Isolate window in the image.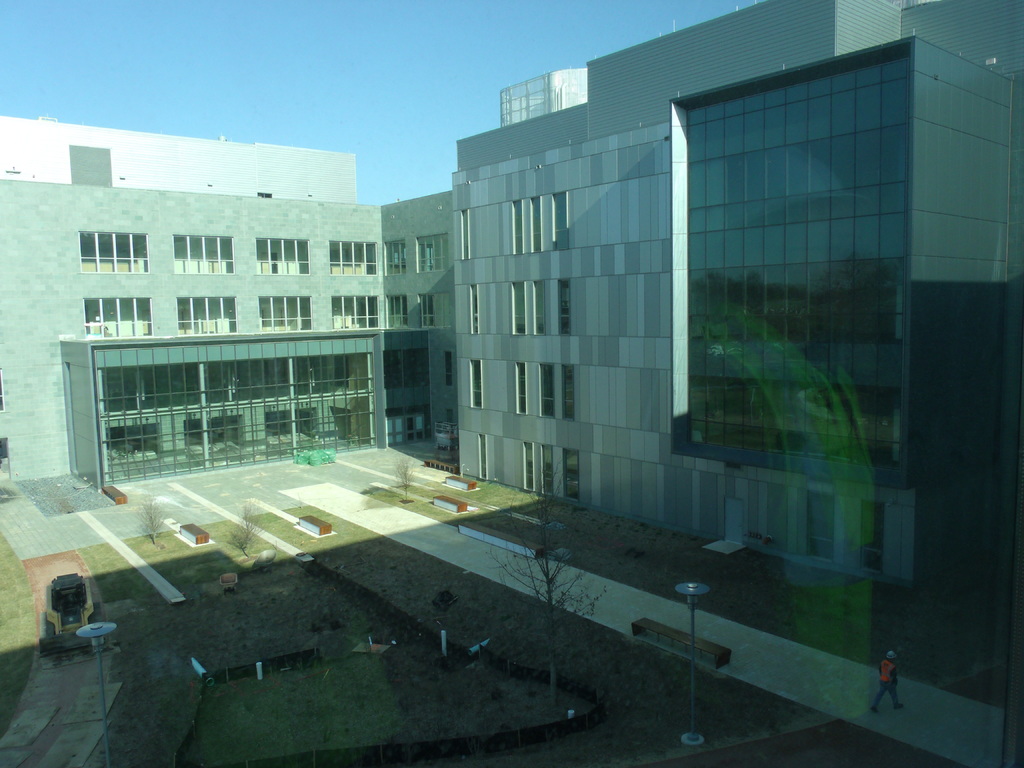
Isolated region: <box>469,287,479,331</box>.
